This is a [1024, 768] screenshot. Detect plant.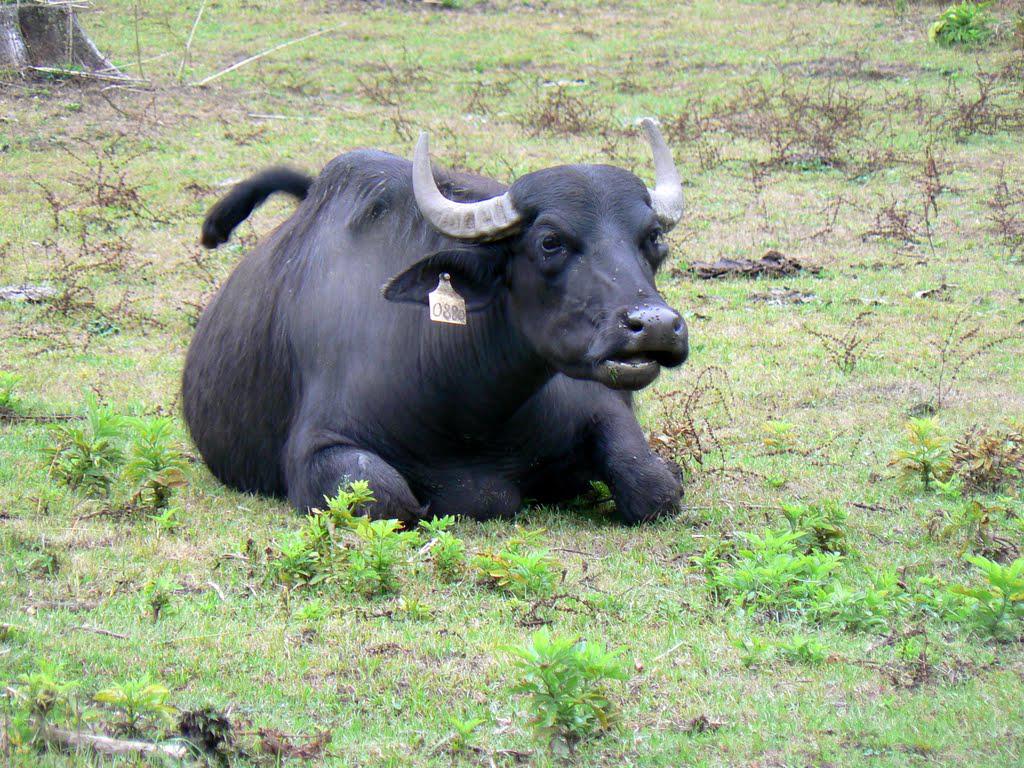
detection(907, 1, 1005, 51).
